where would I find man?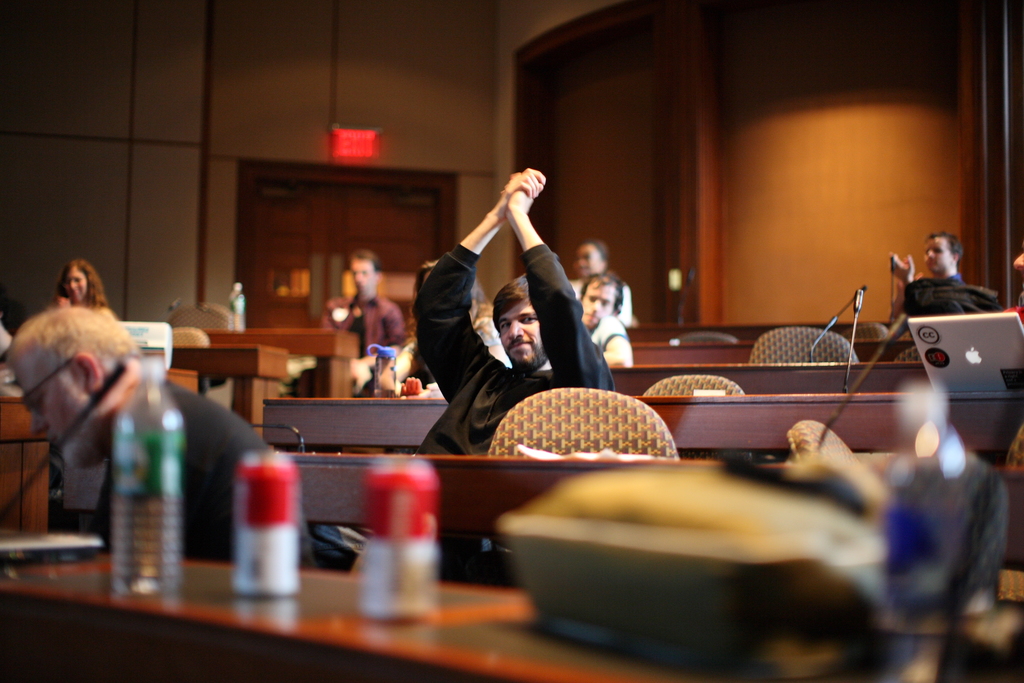
At Rect(13, 299, 330, 570).
